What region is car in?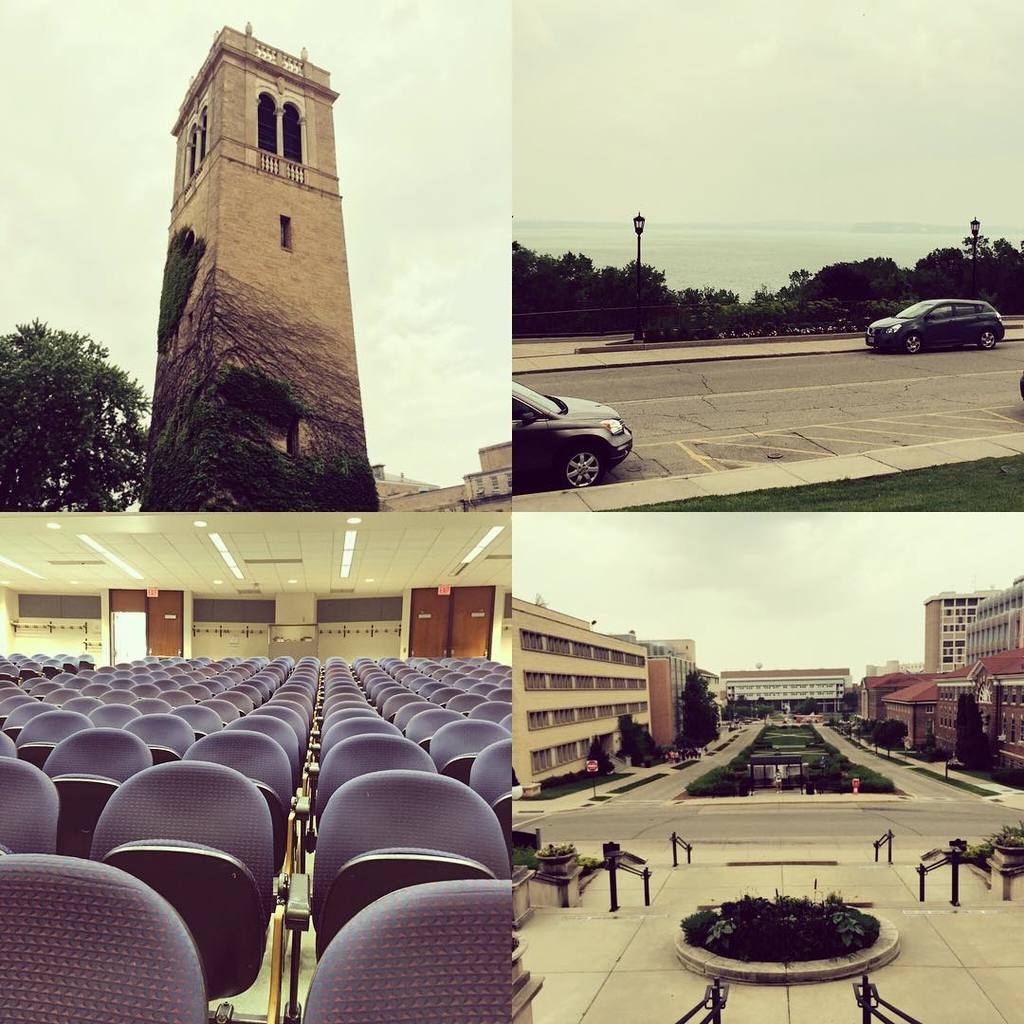
left=866, top=301, right=1006, bottom=356.
